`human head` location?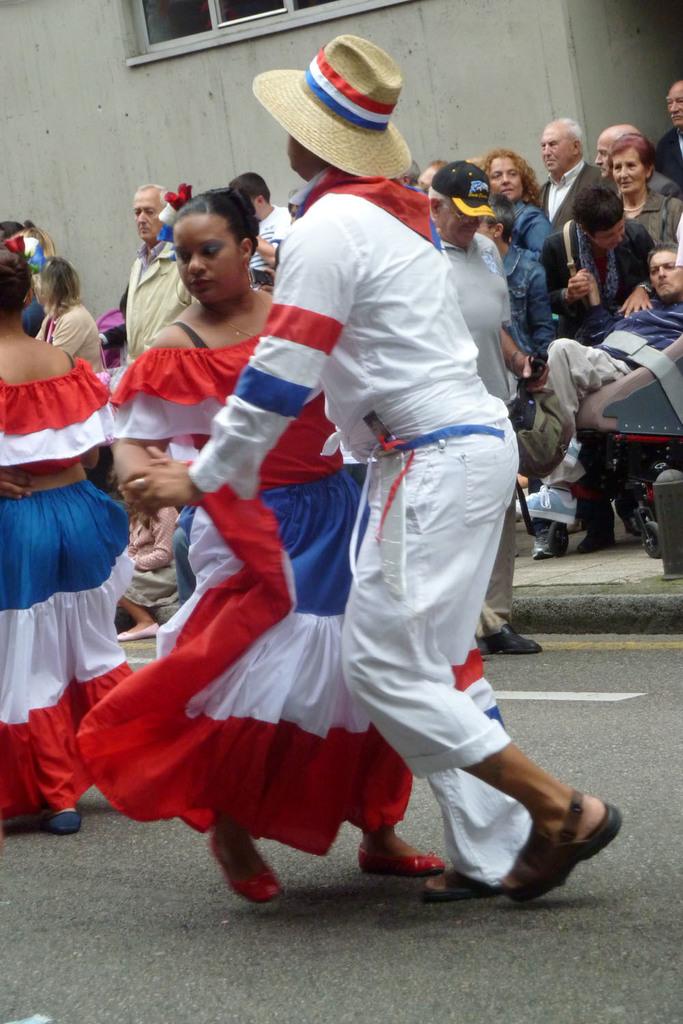
(29,259,78,304)
